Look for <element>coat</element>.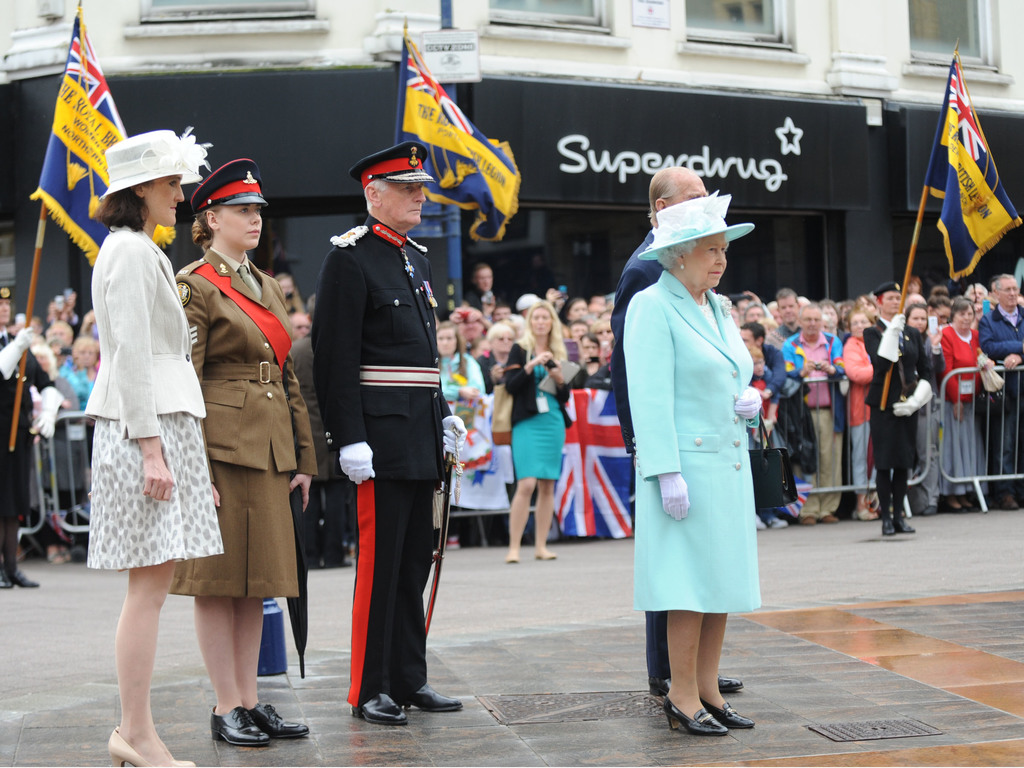
Found: box(314, 218, 458, 493).
